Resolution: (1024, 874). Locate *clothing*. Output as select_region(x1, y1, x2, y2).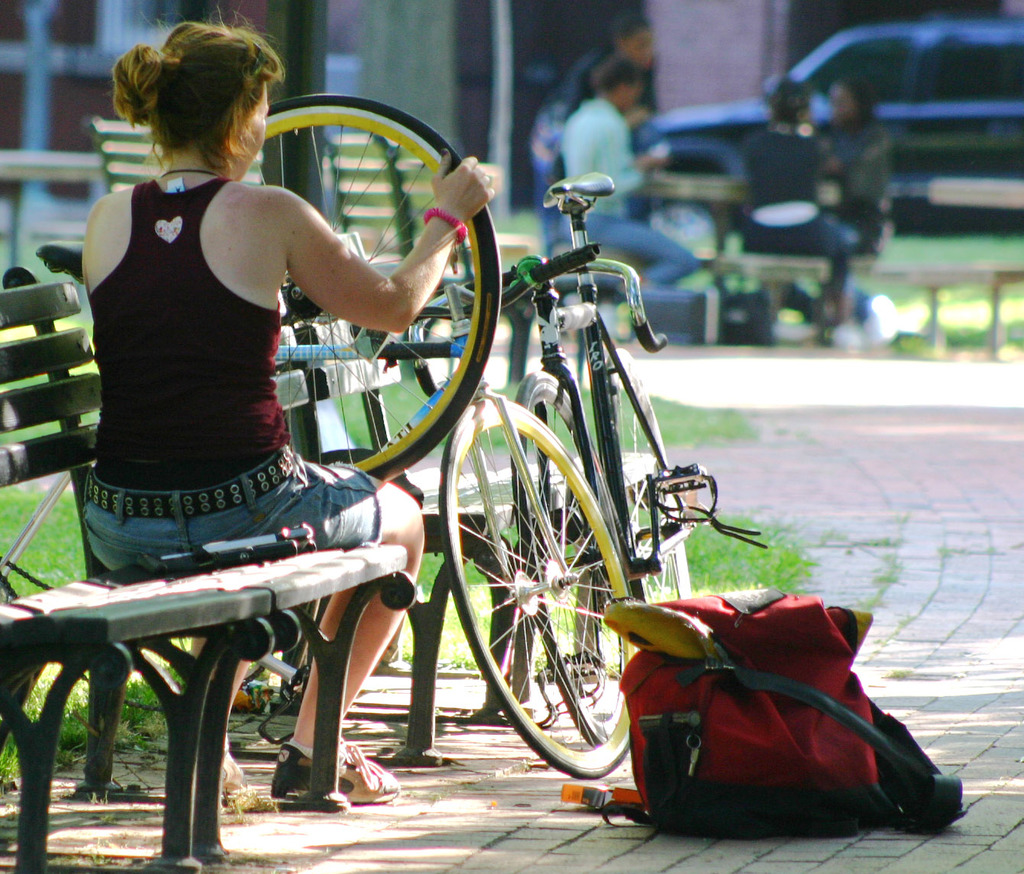
select_region(72, 189, 373, 576).
